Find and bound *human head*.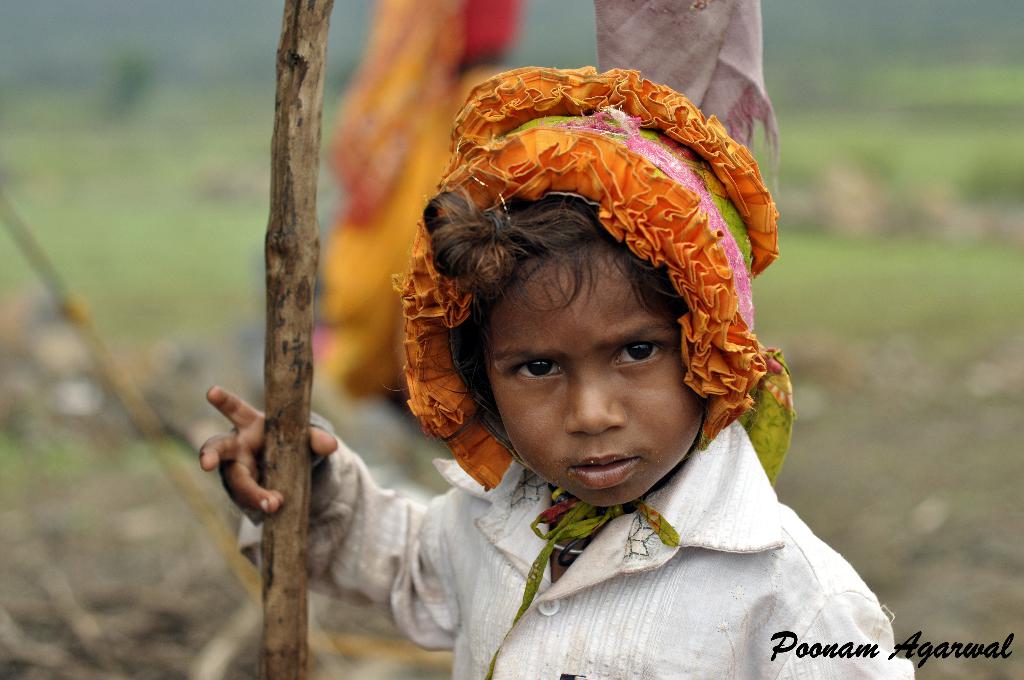
Bound: (x1=398, y1=163, x2=761, y2=513).
